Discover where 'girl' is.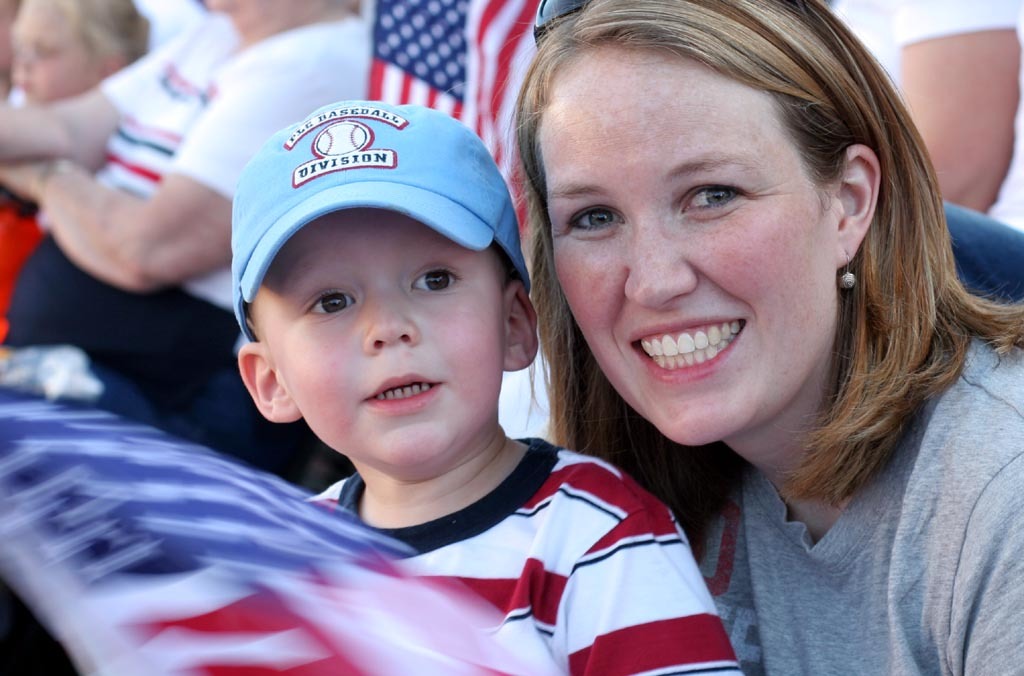
Discovered at (9, 0, 153, 101).
